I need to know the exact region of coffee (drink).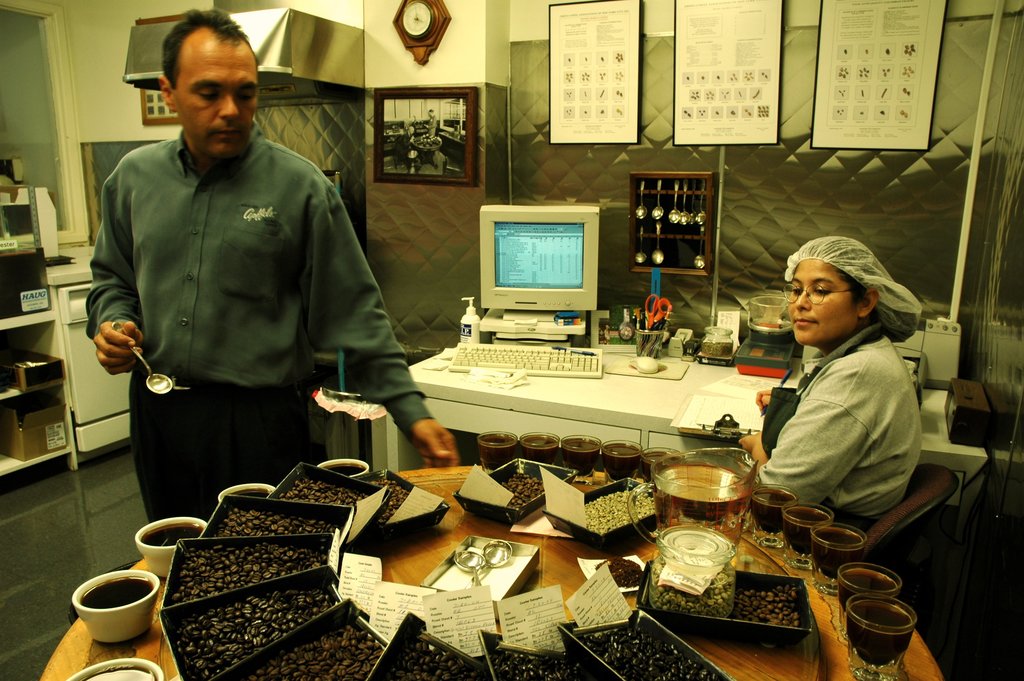
Region: BBox(561, 435, 600, 474).
